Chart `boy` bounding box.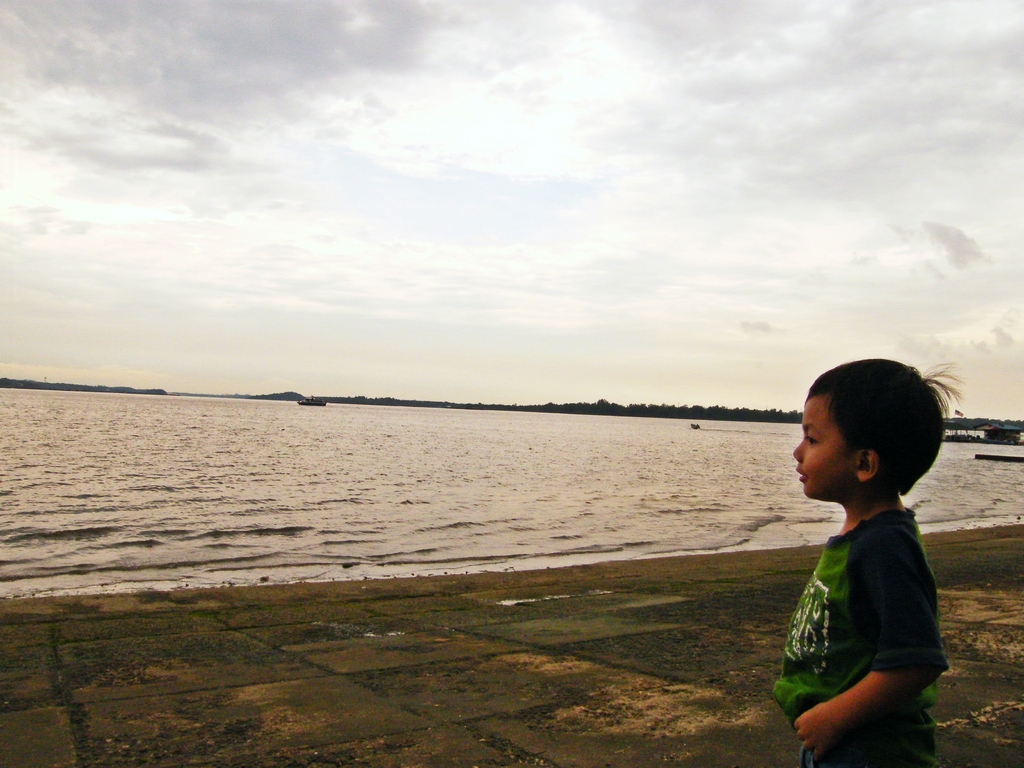
Charted: pyautogui.locateOnScreen(768, 355, 964, 767).
